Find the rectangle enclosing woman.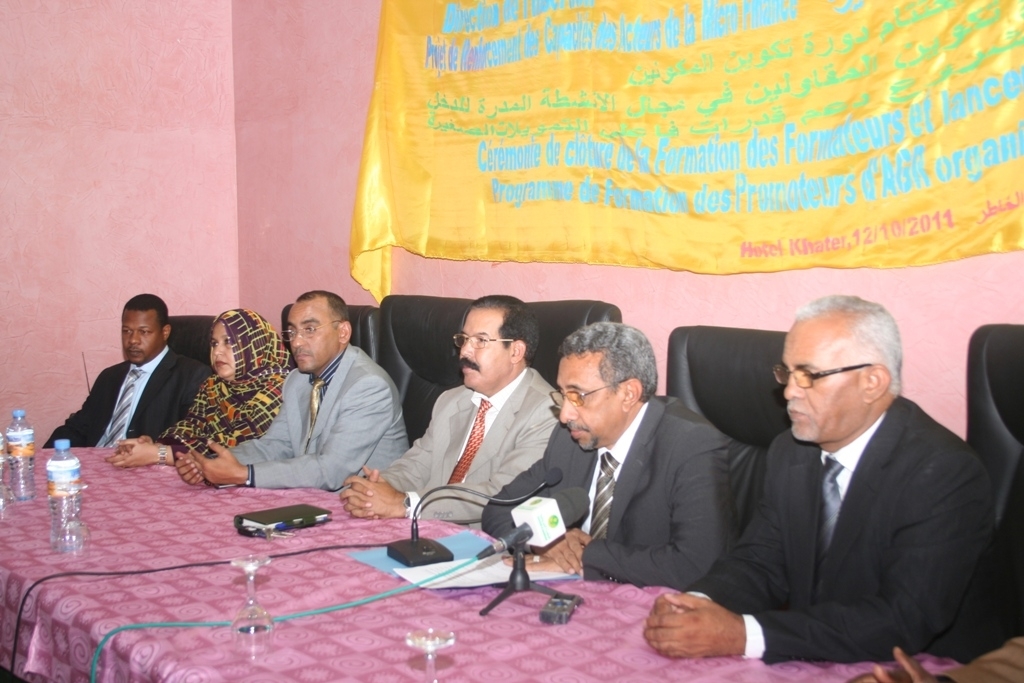
108:307:289:464.
